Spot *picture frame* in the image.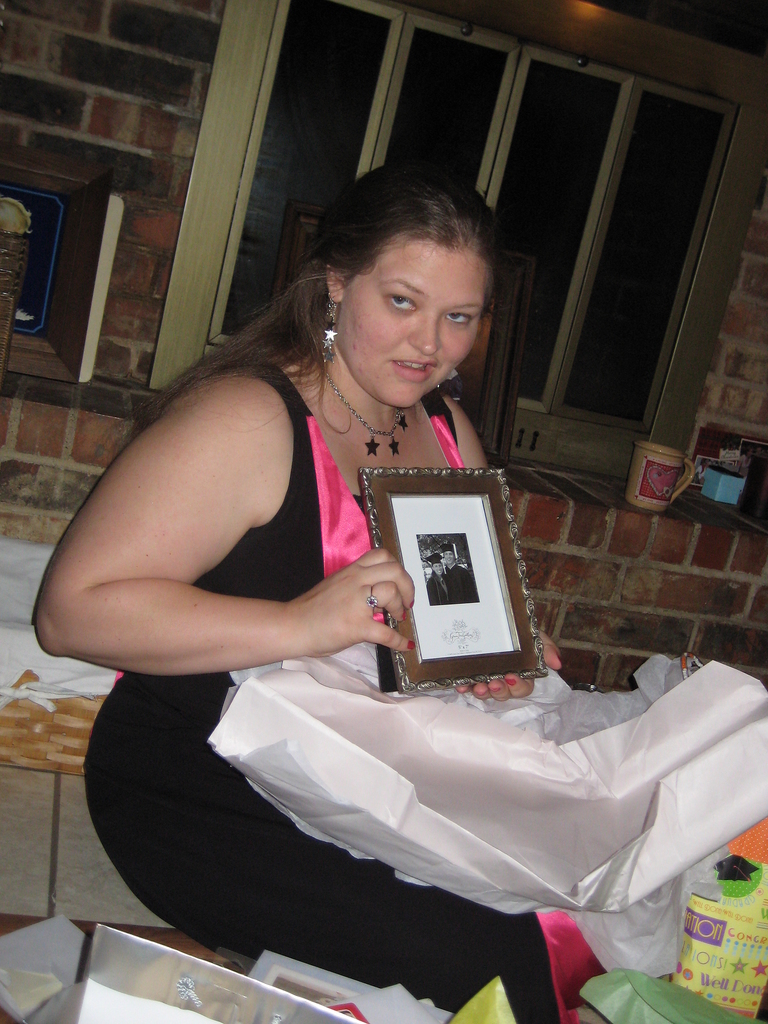
*picture frame* found at [355, 469, 546, 691].
